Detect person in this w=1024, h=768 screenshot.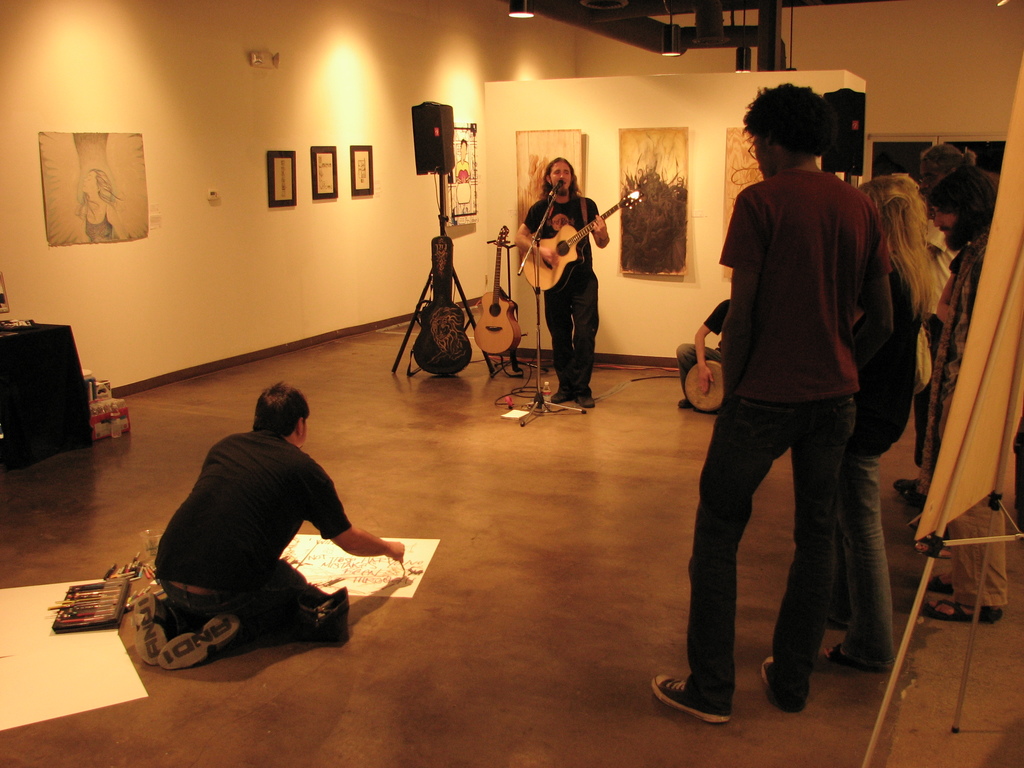
Detection: (913,163,1016,624).
